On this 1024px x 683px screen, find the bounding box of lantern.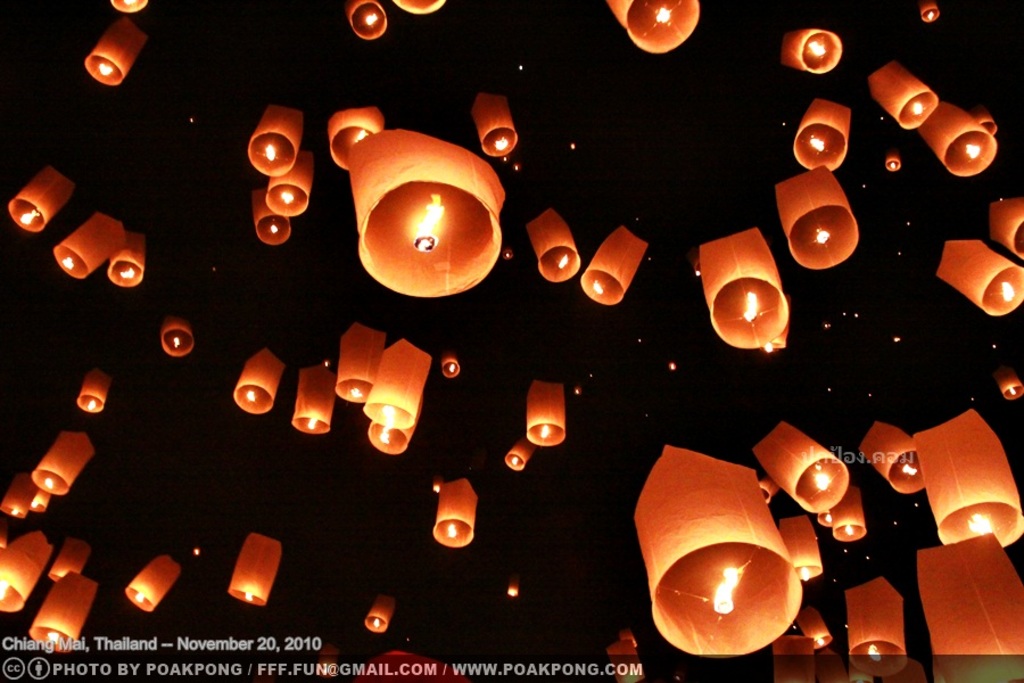
Bounding box: 254 195 289 242.
